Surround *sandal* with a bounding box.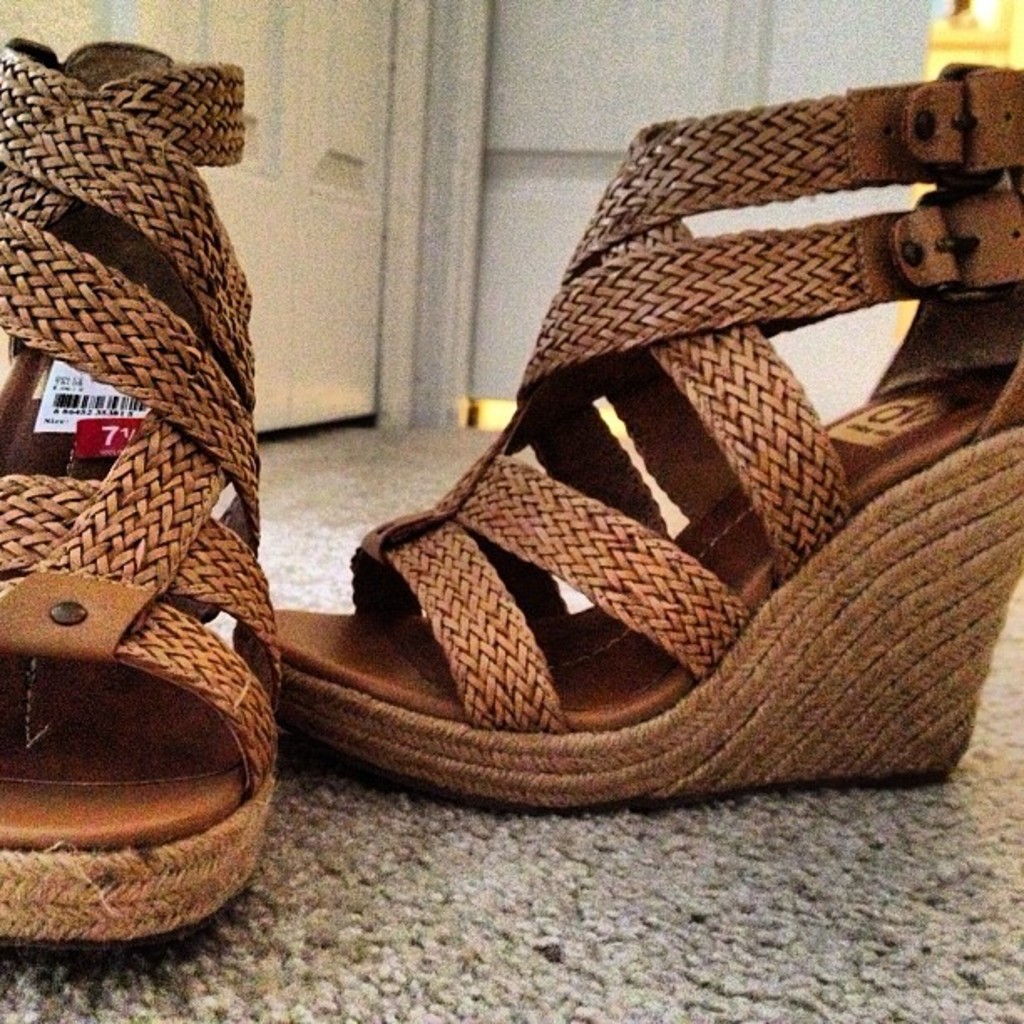
223, 72, 997, 822.
